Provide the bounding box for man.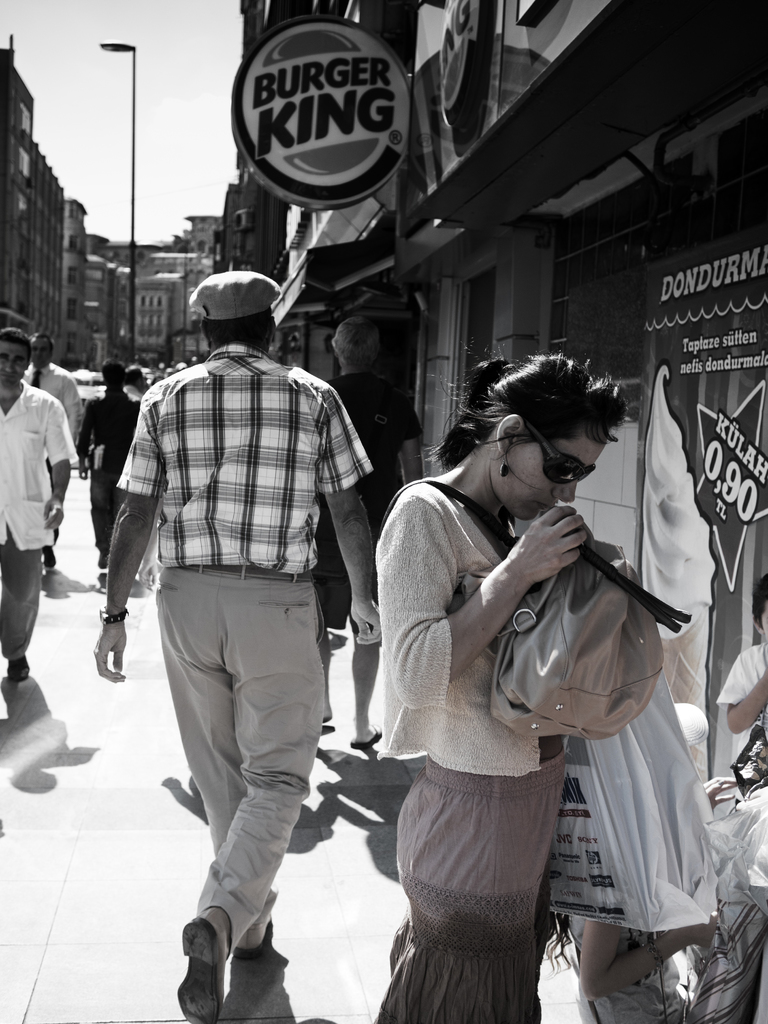
detection(311, 314, 413, 750).
